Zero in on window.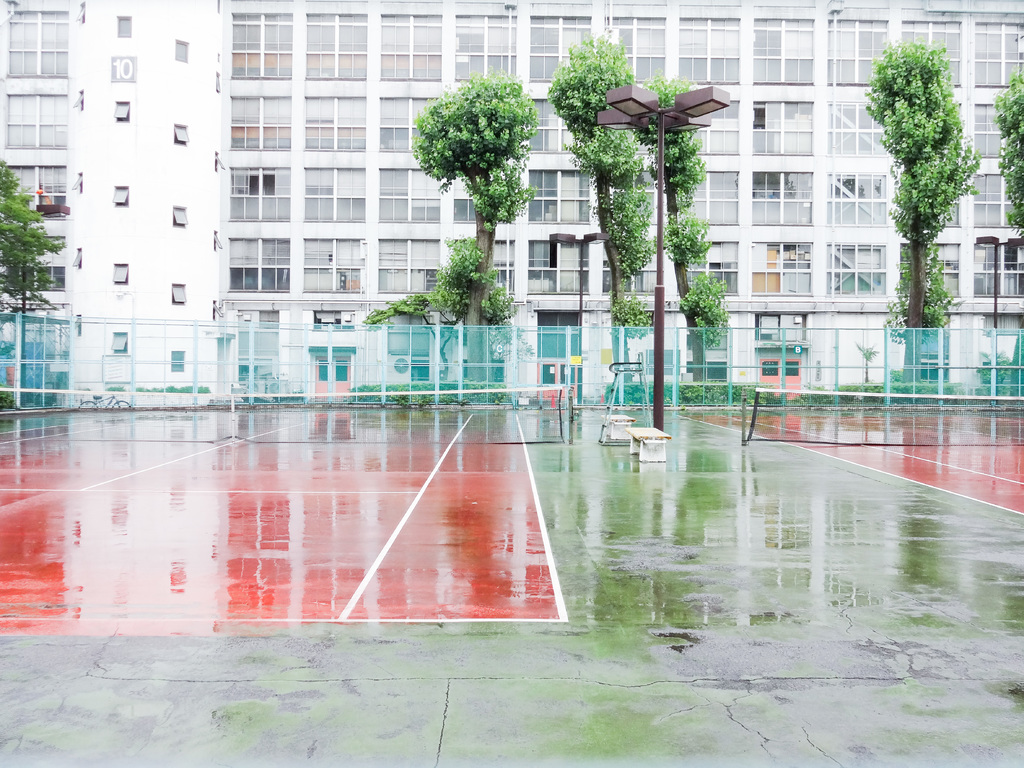
Zeroed in: box(303, 239, 366, 294).
